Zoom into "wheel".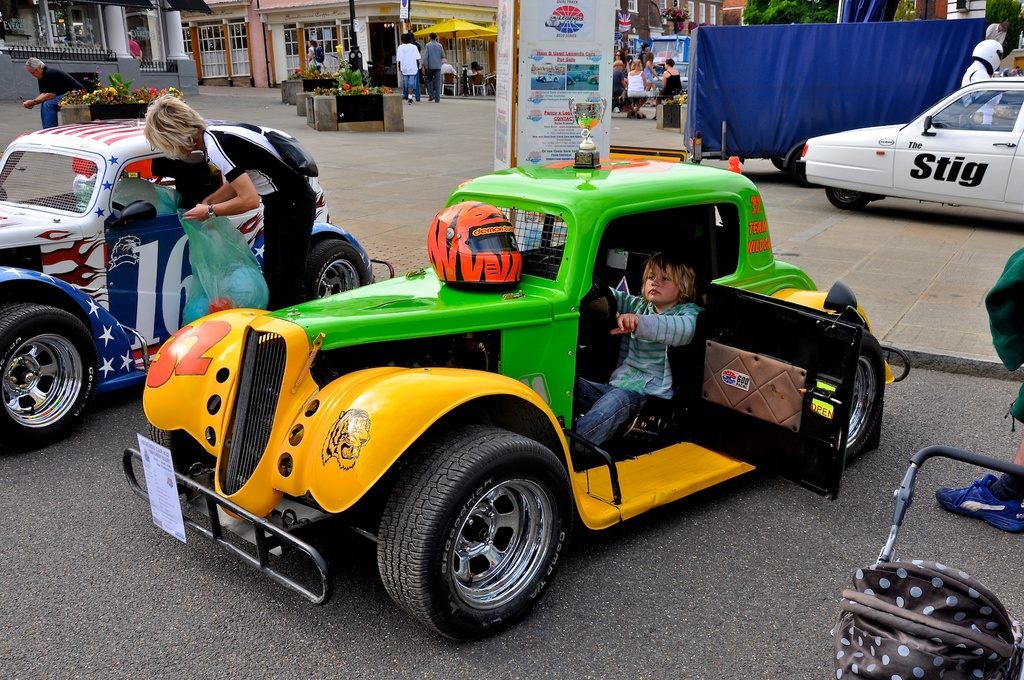
Zoom target: [x1=145, y1=423, x2=211, y2=482].
